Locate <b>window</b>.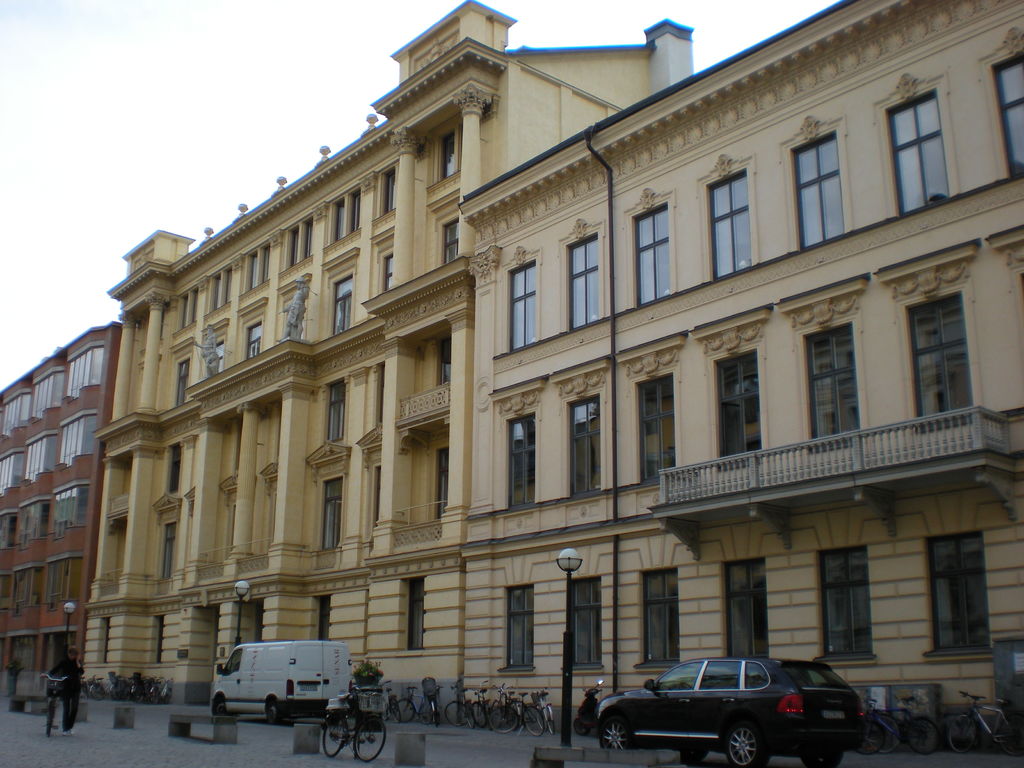
Bounding box: <box>710,662,743,687</box>.
